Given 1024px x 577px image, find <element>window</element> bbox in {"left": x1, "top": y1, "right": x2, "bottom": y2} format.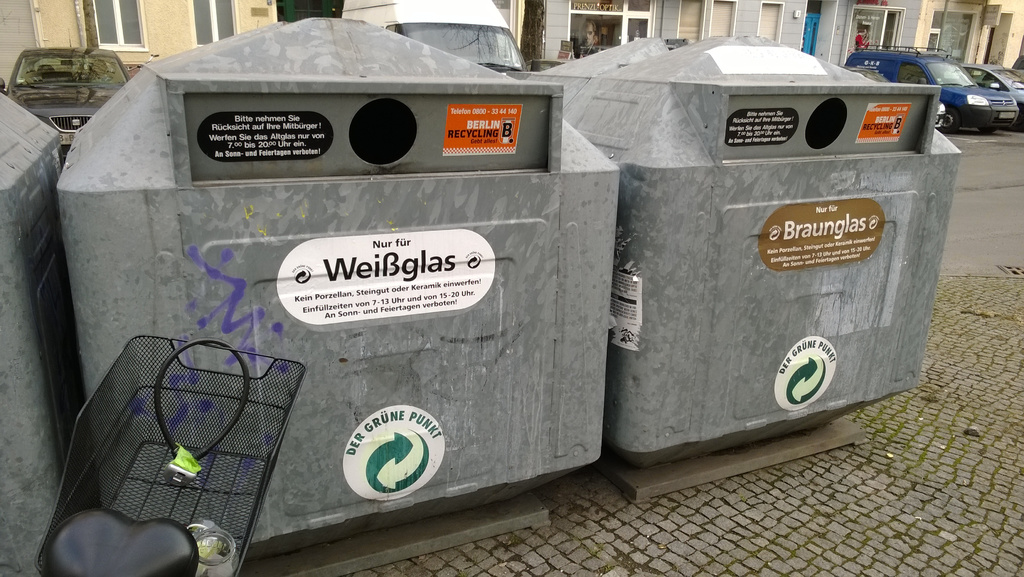
{"left": 88, "top": 0, "right": 145, "bottom": 53}.
